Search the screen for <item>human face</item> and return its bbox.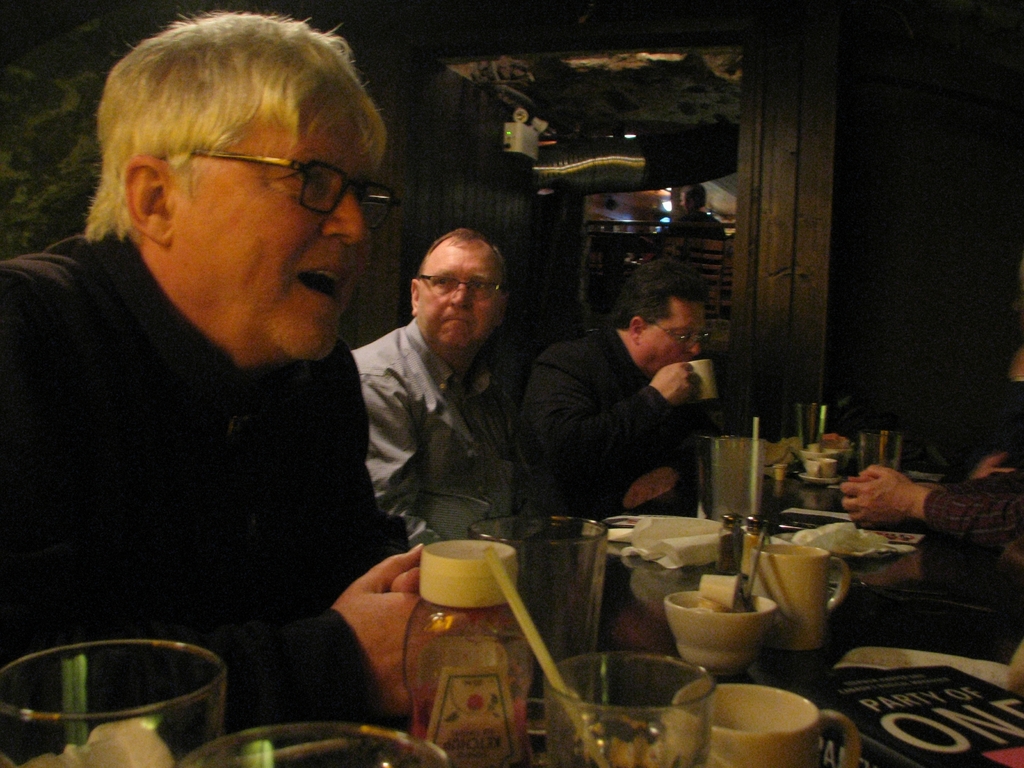
Found: <box>167,109,376,363</box>.
